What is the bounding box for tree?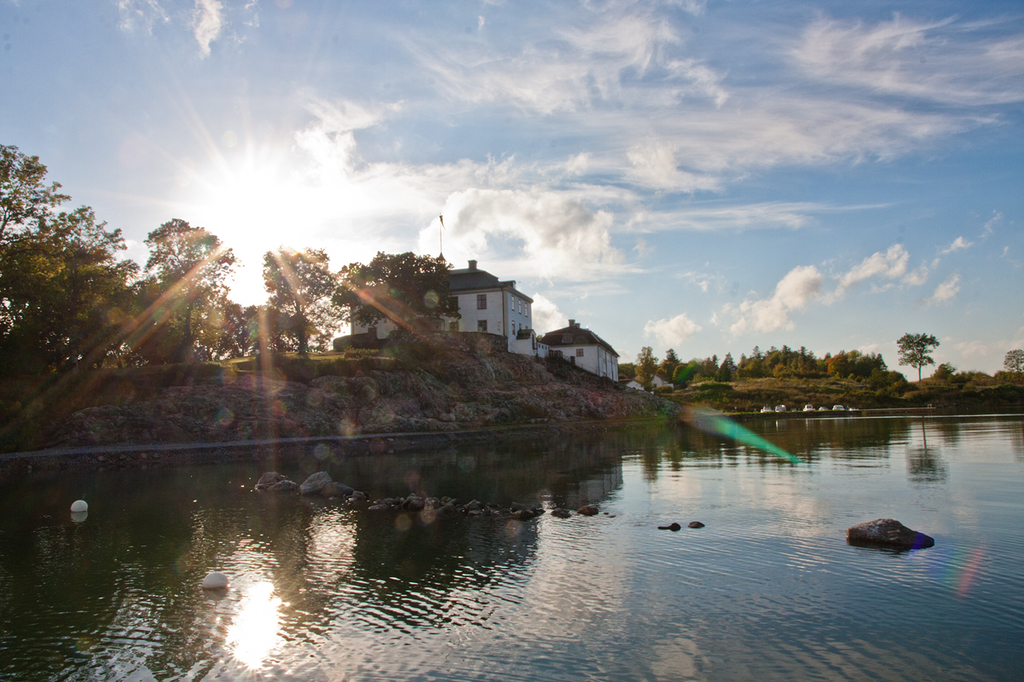
crop(697, 358, 716, 384).
